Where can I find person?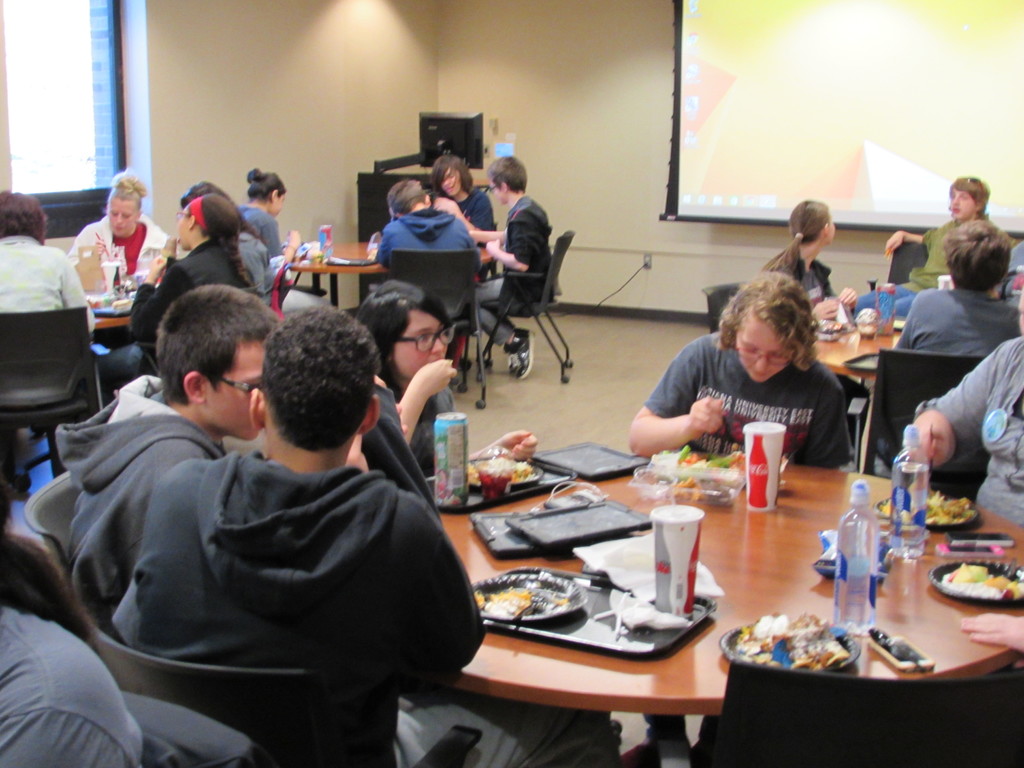
You can find it at 242 167 295 256.
